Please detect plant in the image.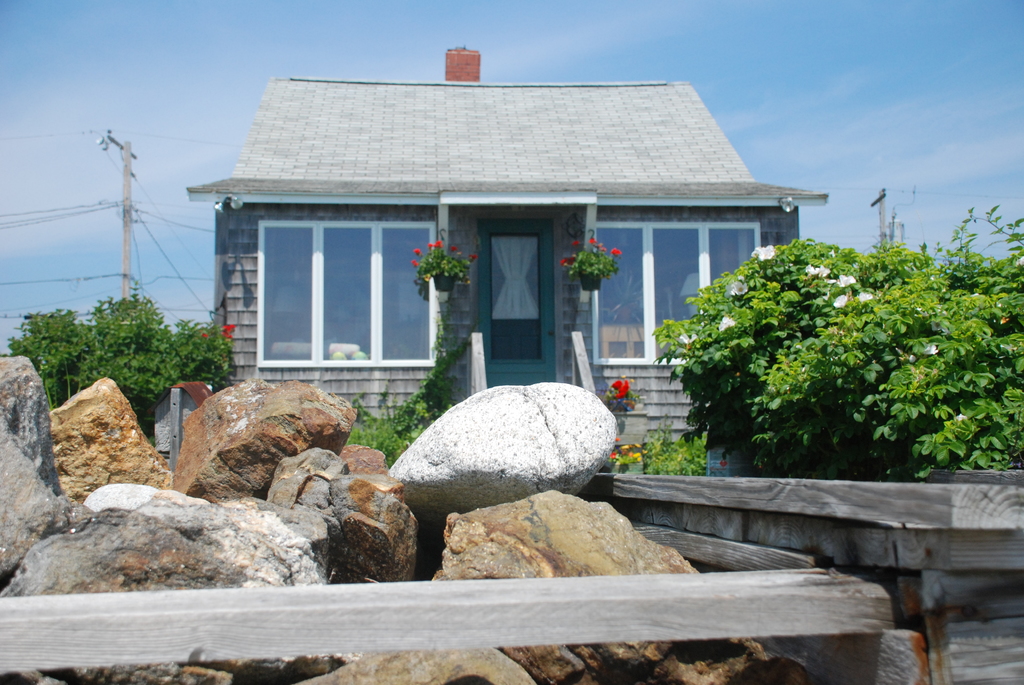
Rect(337, 297, 467, 461).
